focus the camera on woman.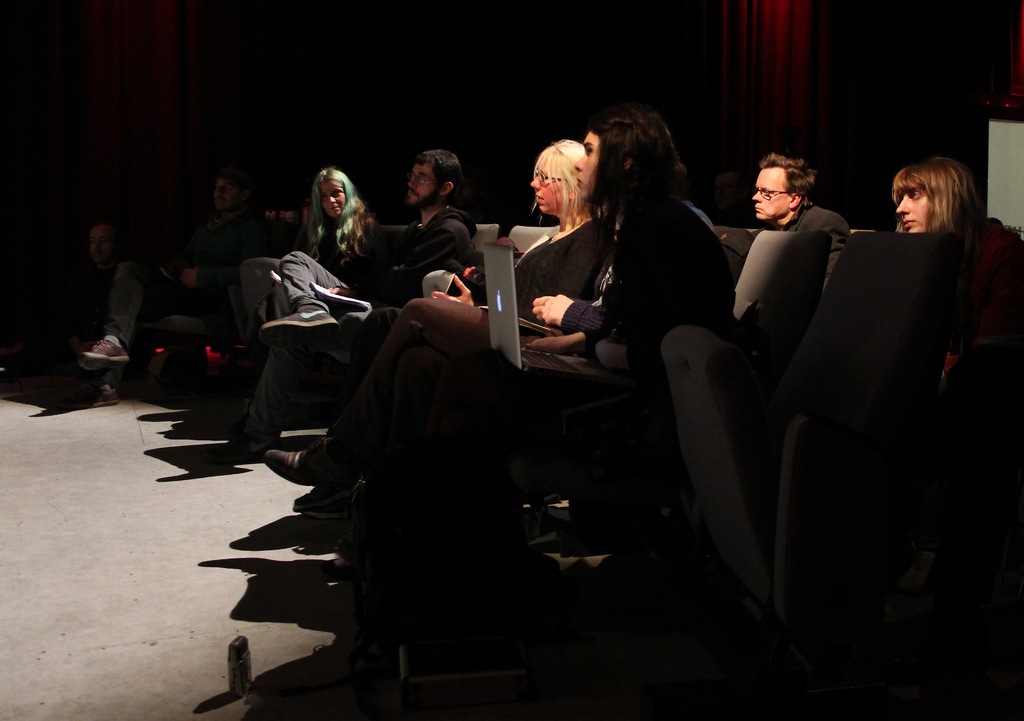
Focus region: x1=881 y1=147 x2=1019 y2=370.
